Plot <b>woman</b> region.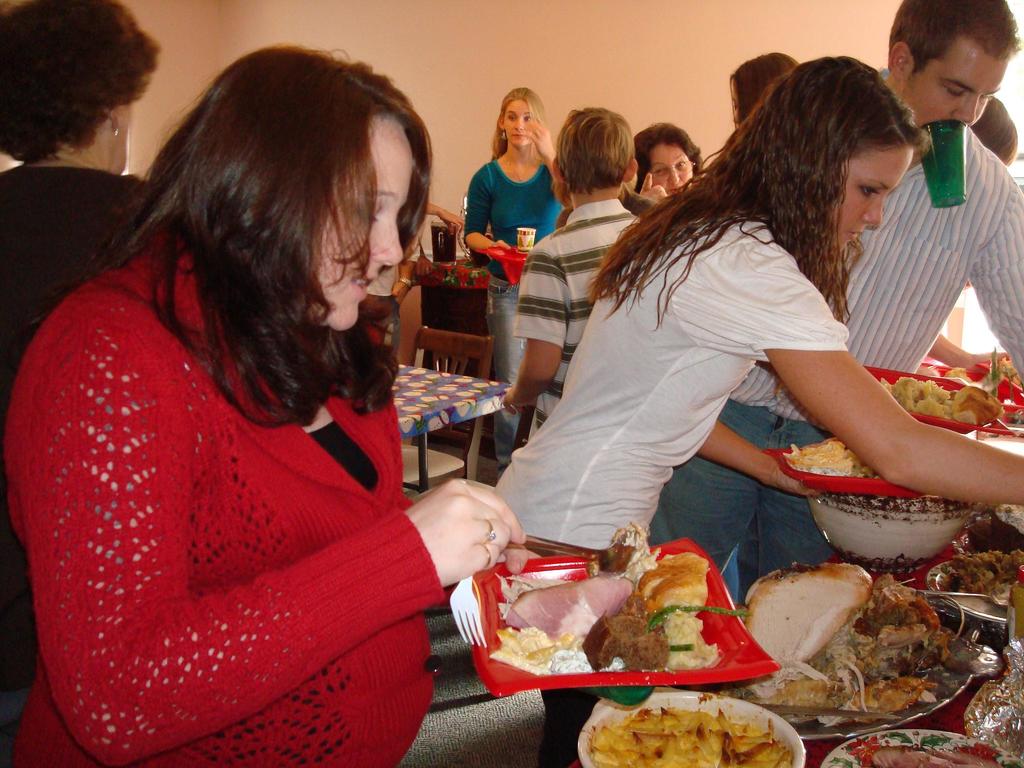
Plotted at 490 54 1023 767.
